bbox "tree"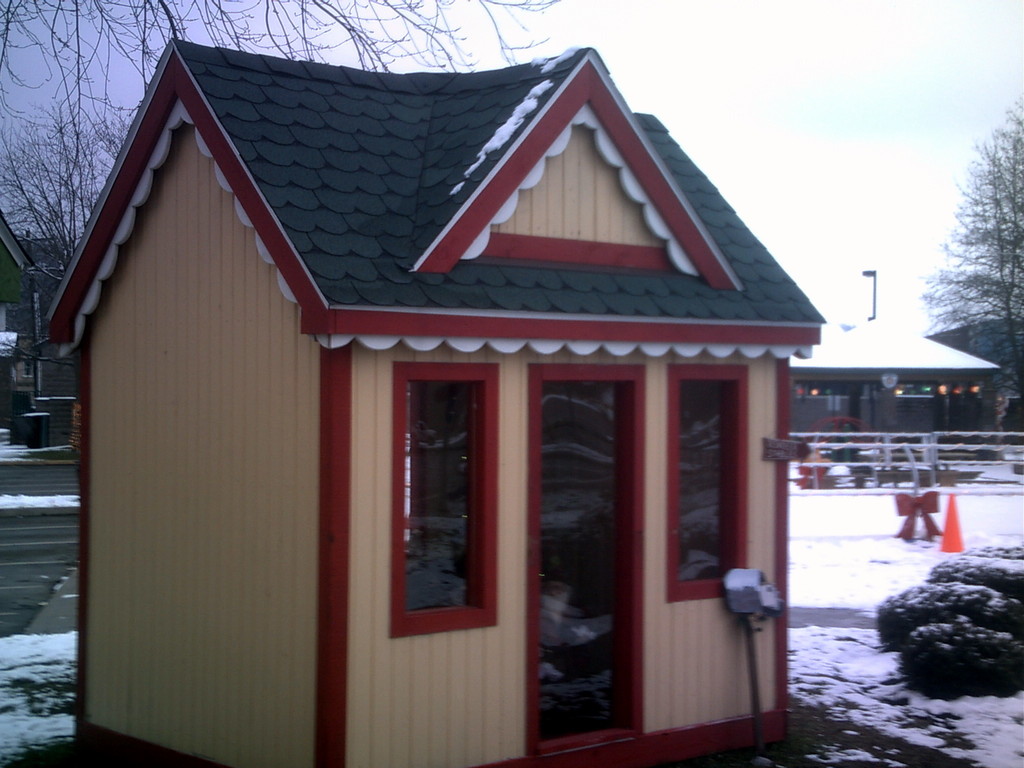
<region>0, 0, 559, 371</region>
